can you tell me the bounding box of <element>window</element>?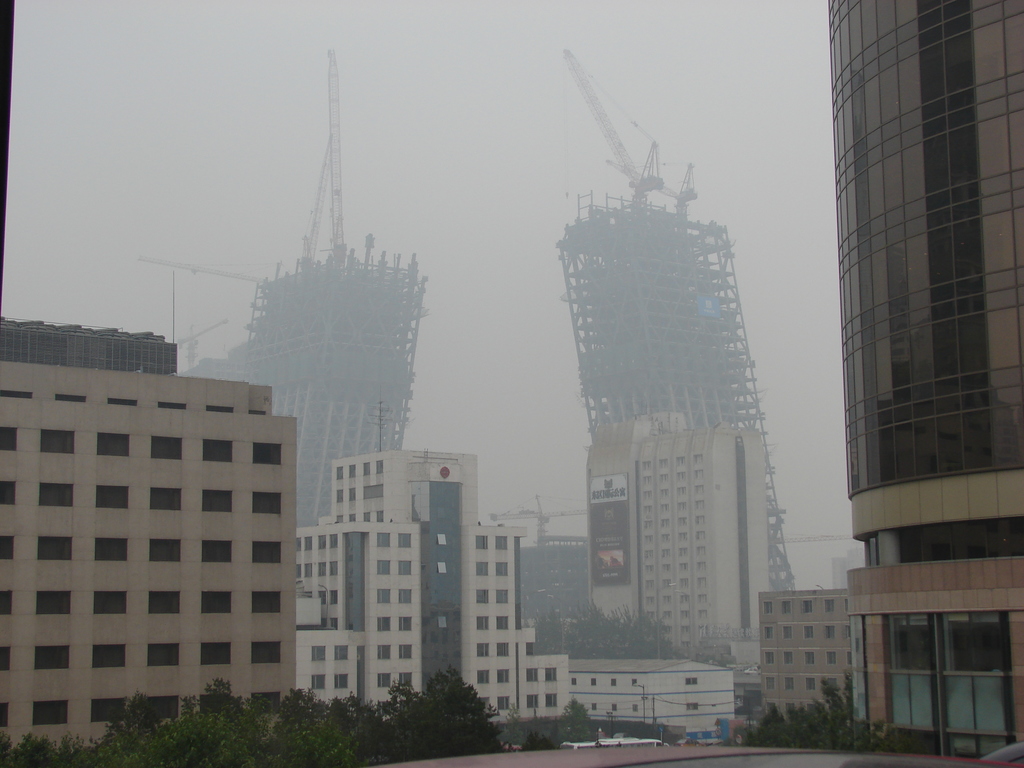
BBox(312, 672, 327, 691).
